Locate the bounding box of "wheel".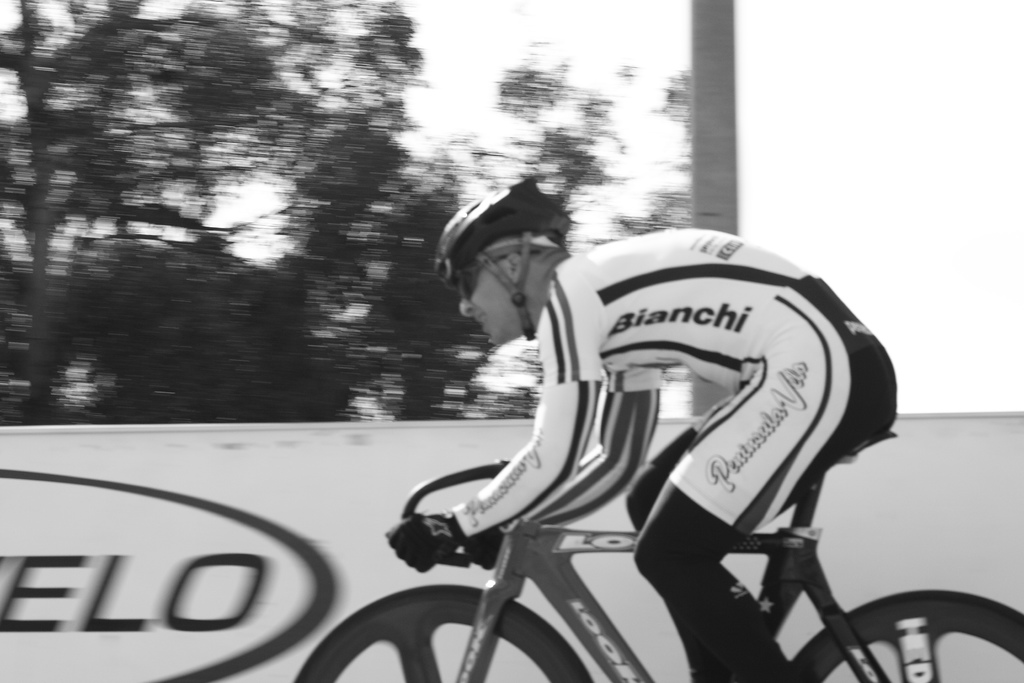
Bounding box: Rect(786, 588, 1023, 682).
